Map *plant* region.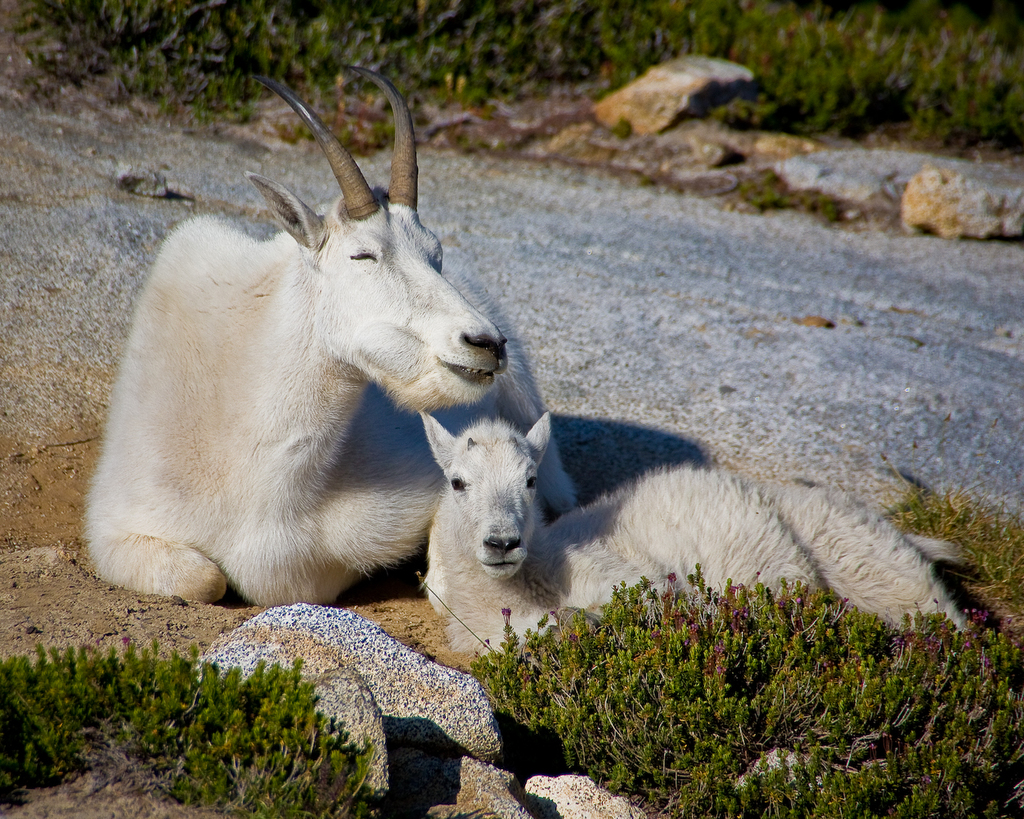
Mapped to (267, 81, 335, 145).
